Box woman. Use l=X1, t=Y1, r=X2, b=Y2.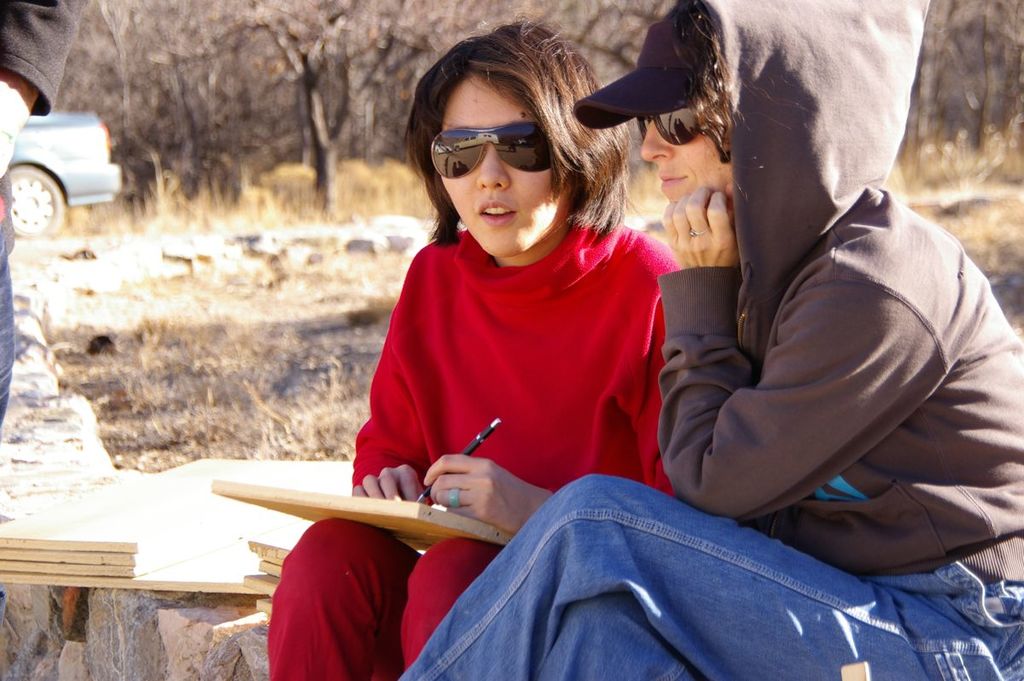
l=318, t=34, r=771, b=646.
